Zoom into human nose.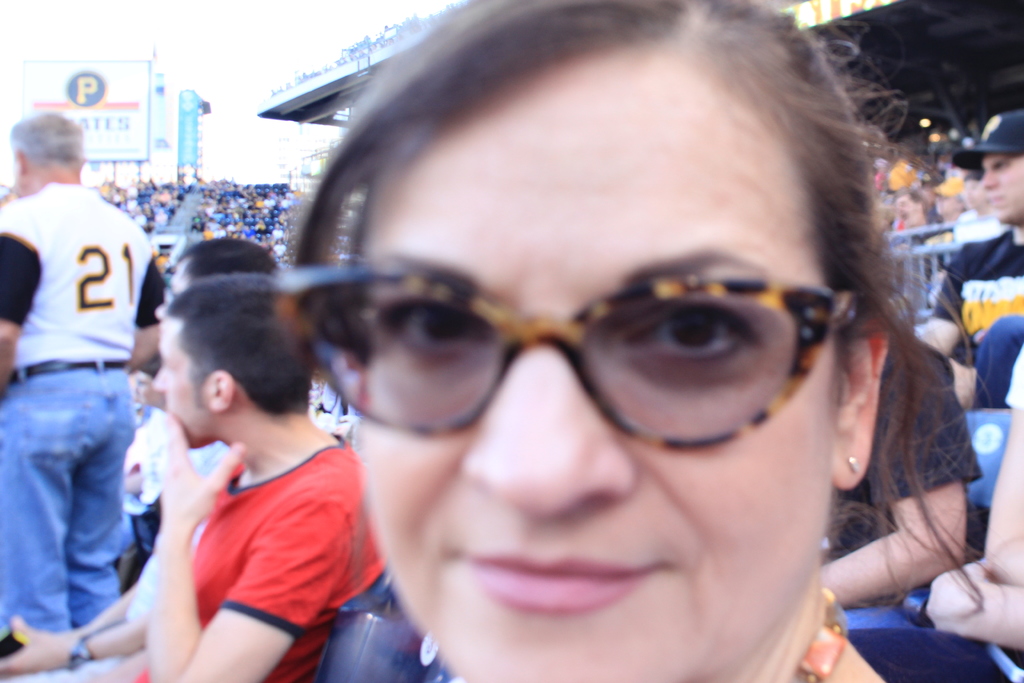
Zoom target: 152:367:166:388.
